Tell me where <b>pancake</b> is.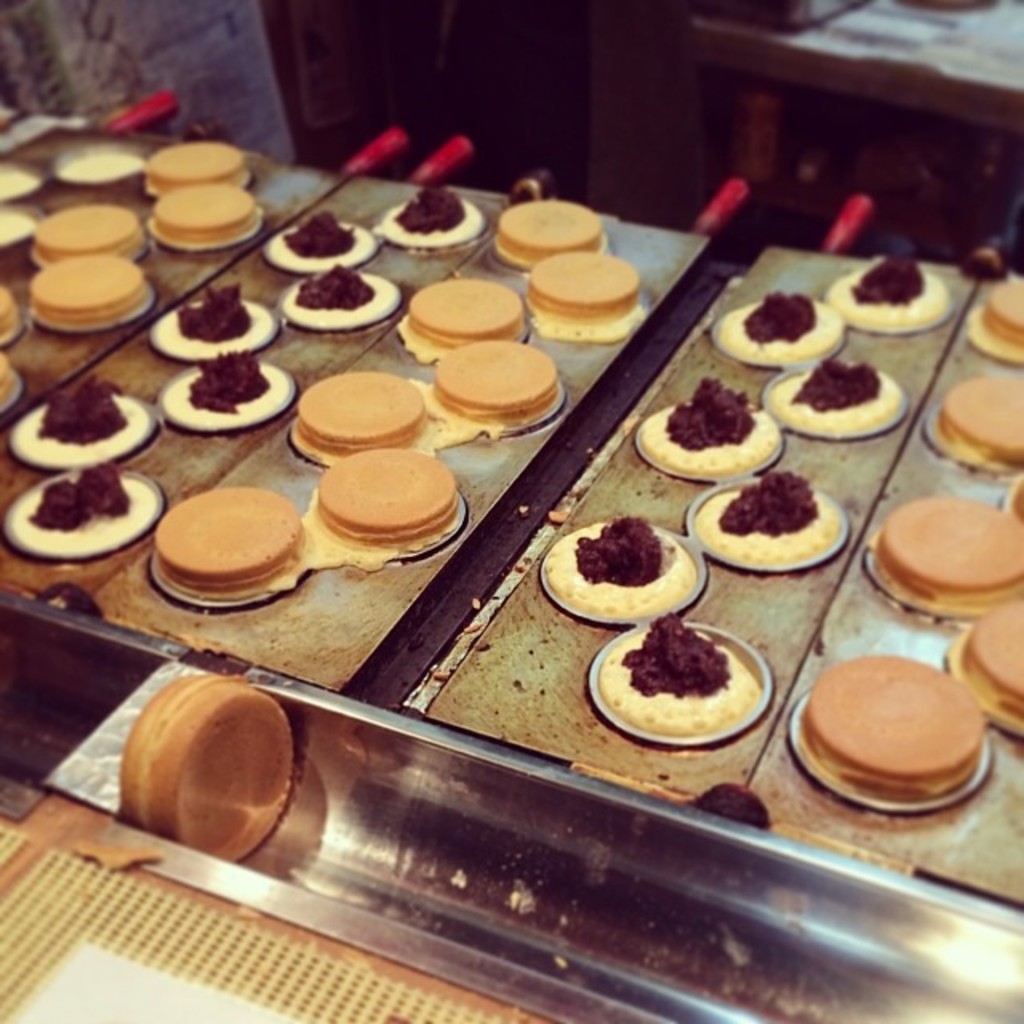
<b>pancake</b> is at BBox(285, 254, 392, 333).
